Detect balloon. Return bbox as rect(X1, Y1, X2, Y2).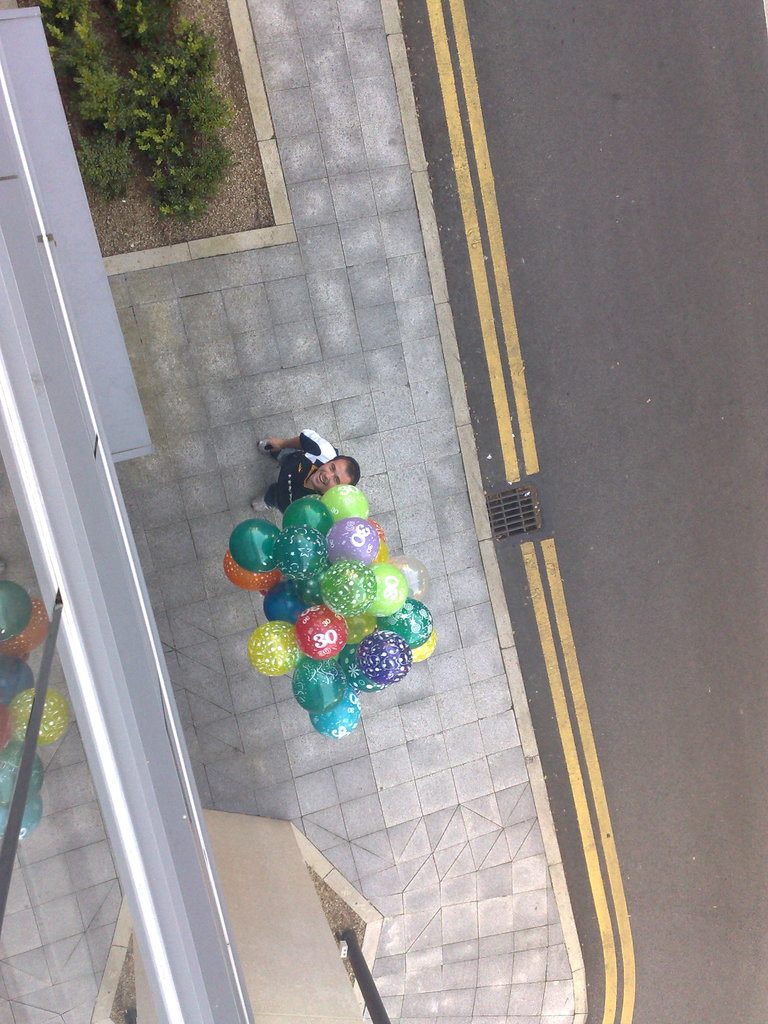
rect(340, 643, 386, 691).
